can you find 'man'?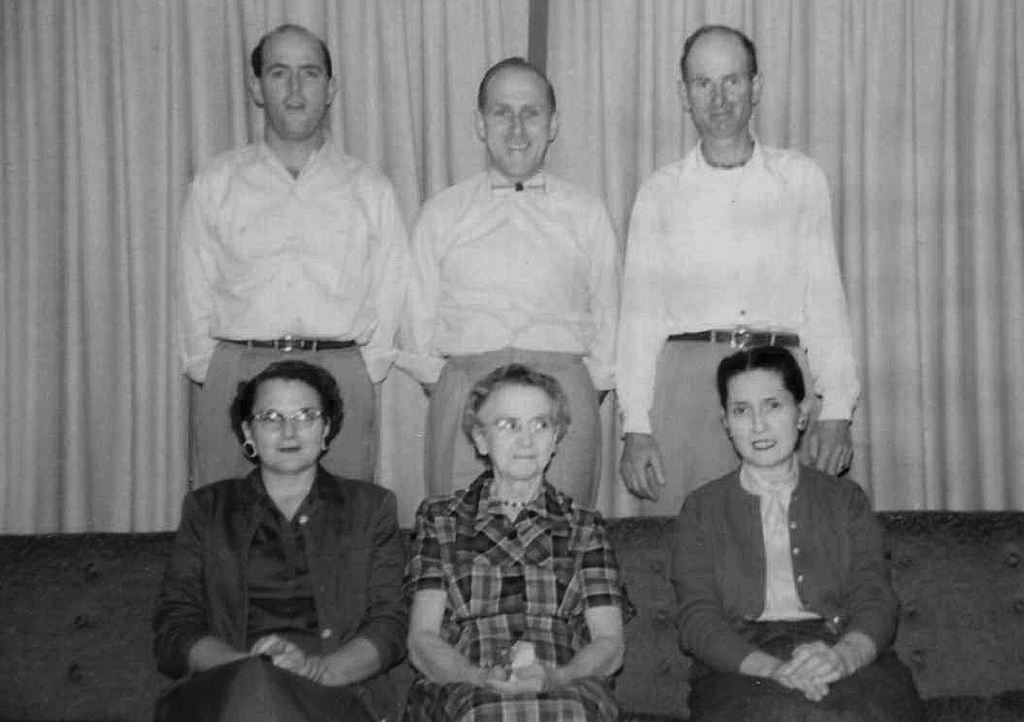
Yes, bounding box: 387/49/625/504.
